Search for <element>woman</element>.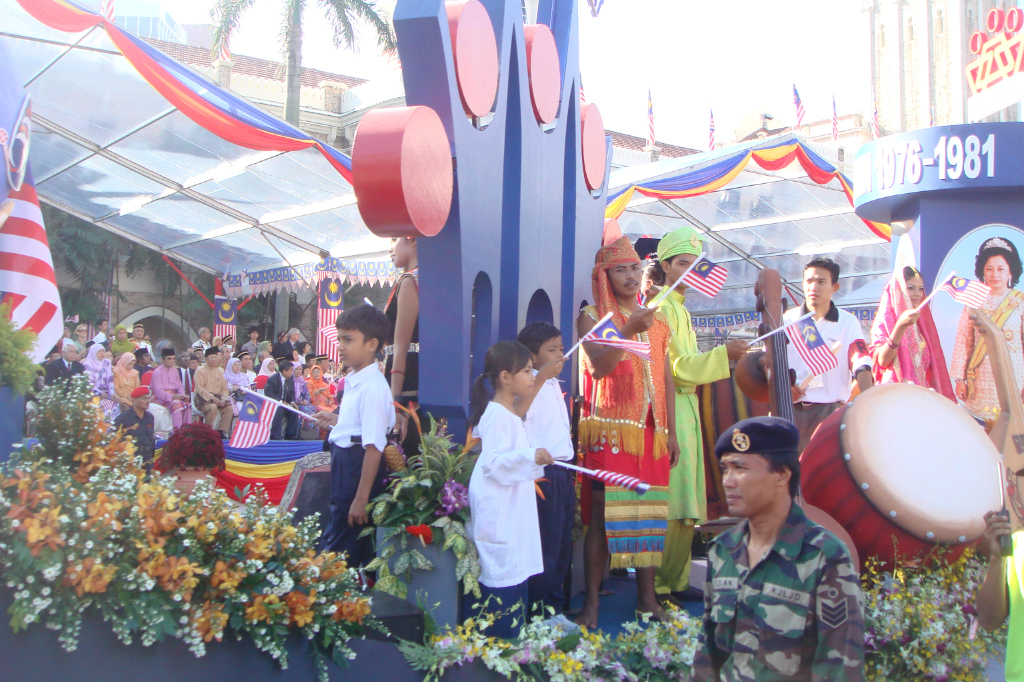
Found at (211,337,228,369).
